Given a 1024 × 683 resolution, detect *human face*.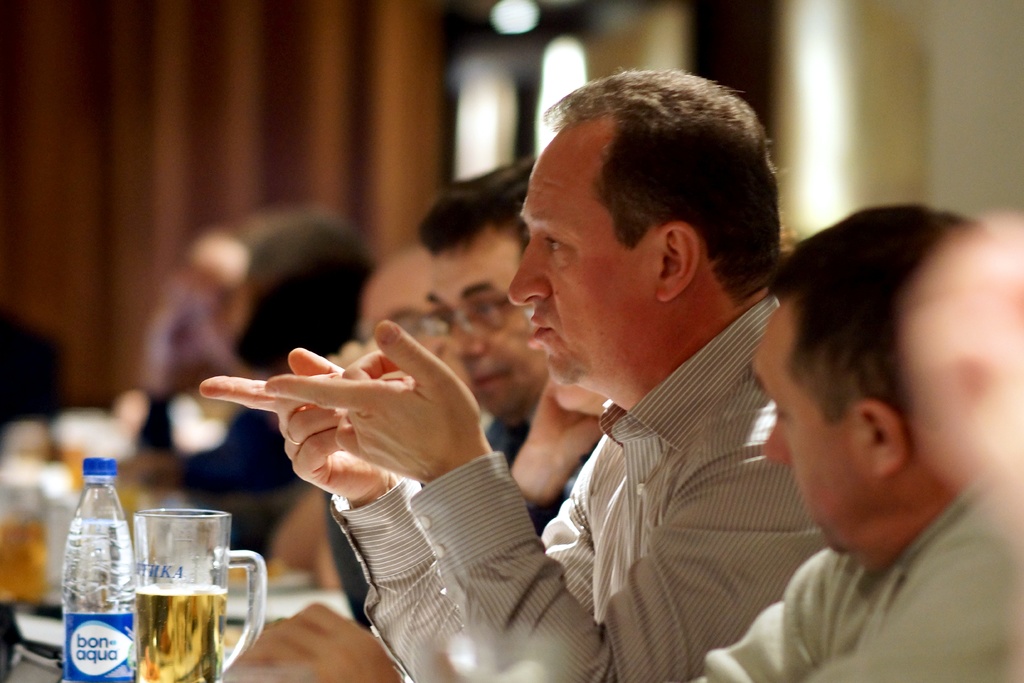
420 222 547 414.
